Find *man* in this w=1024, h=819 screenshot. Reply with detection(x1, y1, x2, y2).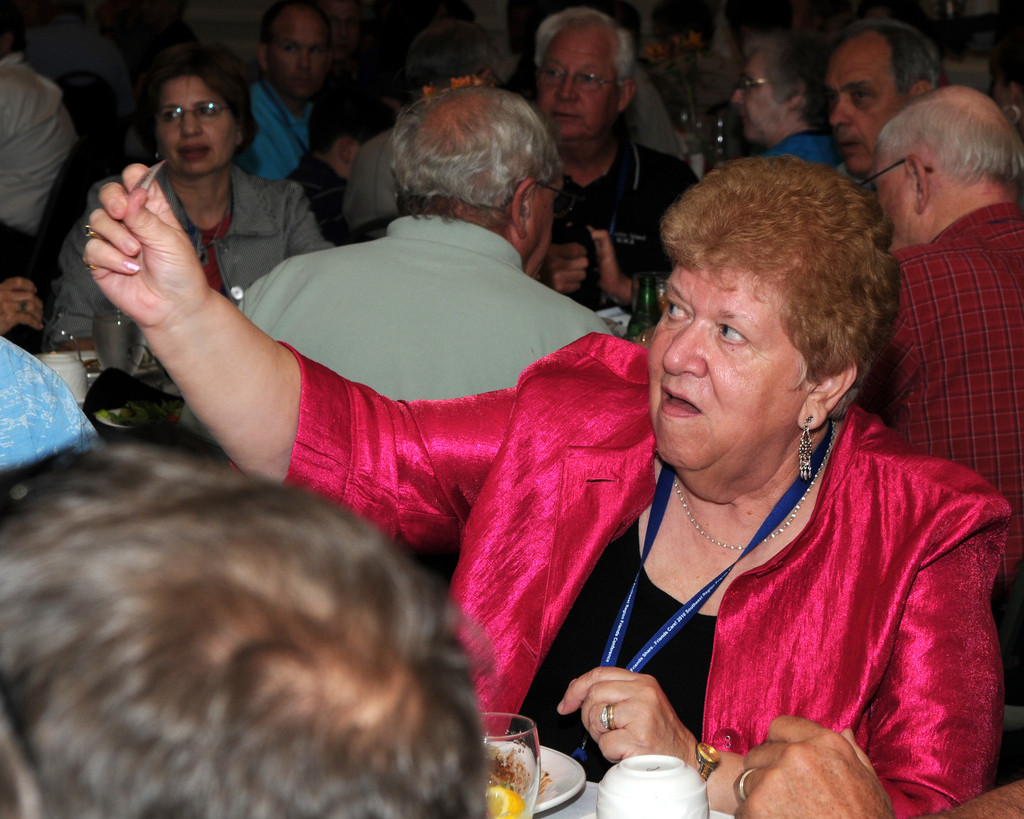
detection(858, 83, 1023, 581).
